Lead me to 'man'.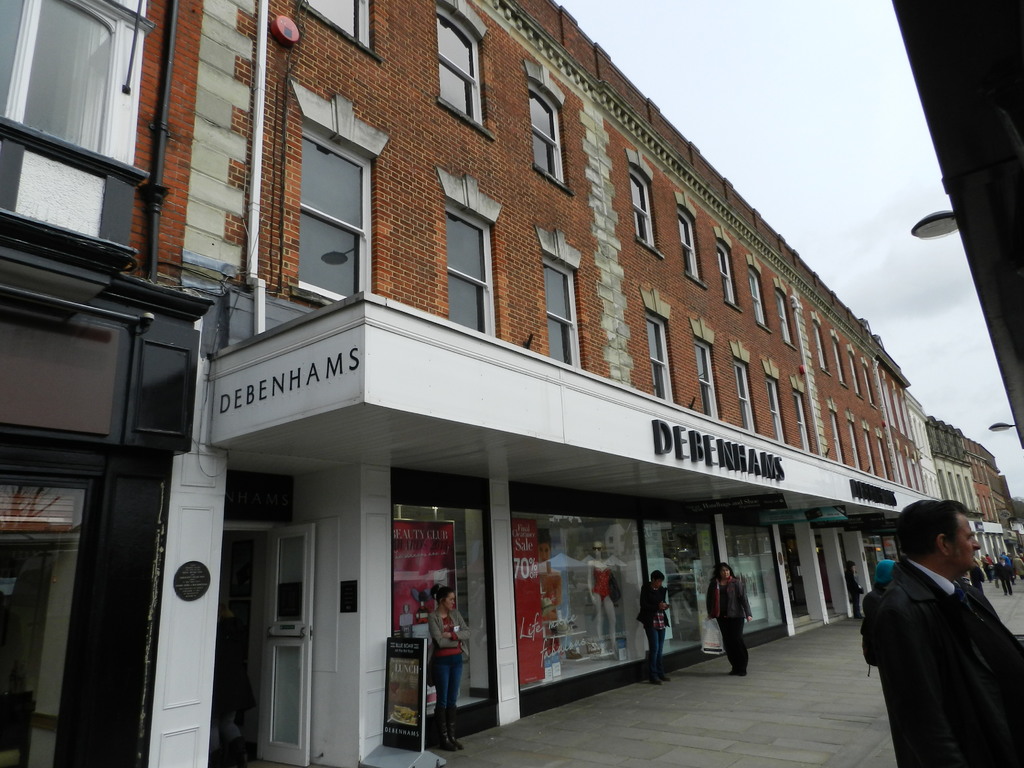
Lead to <bbox>637, 570, 671, 685</bbox>.
